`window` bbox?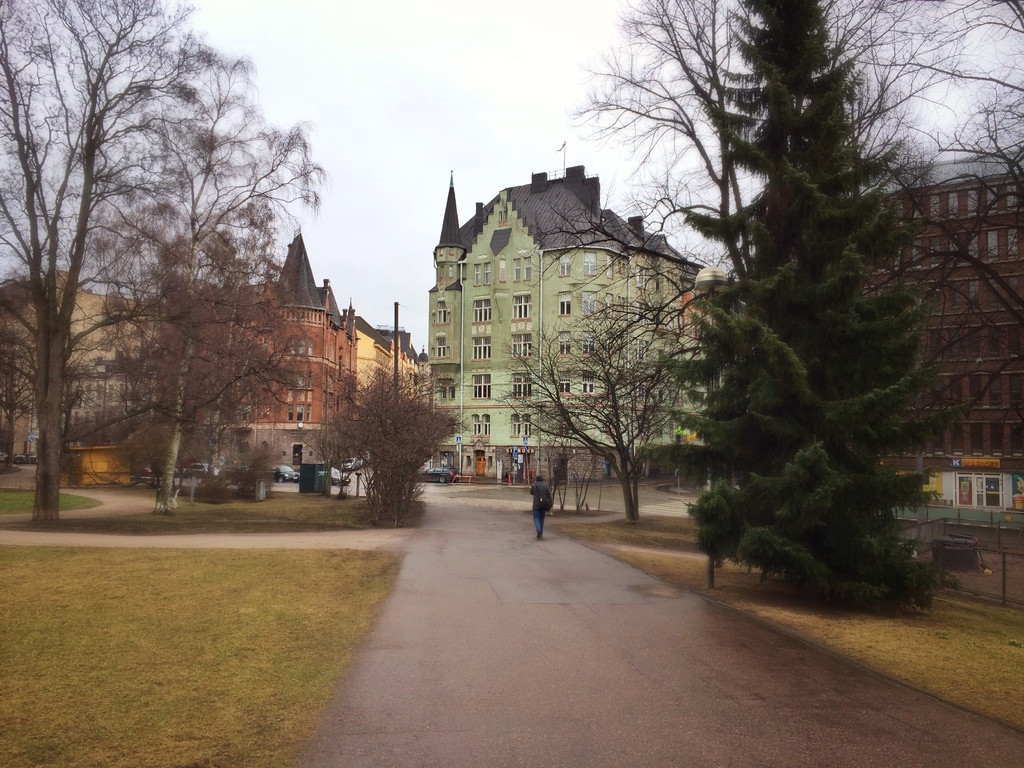
[left=950, top=193, right=955, bottom=216]
